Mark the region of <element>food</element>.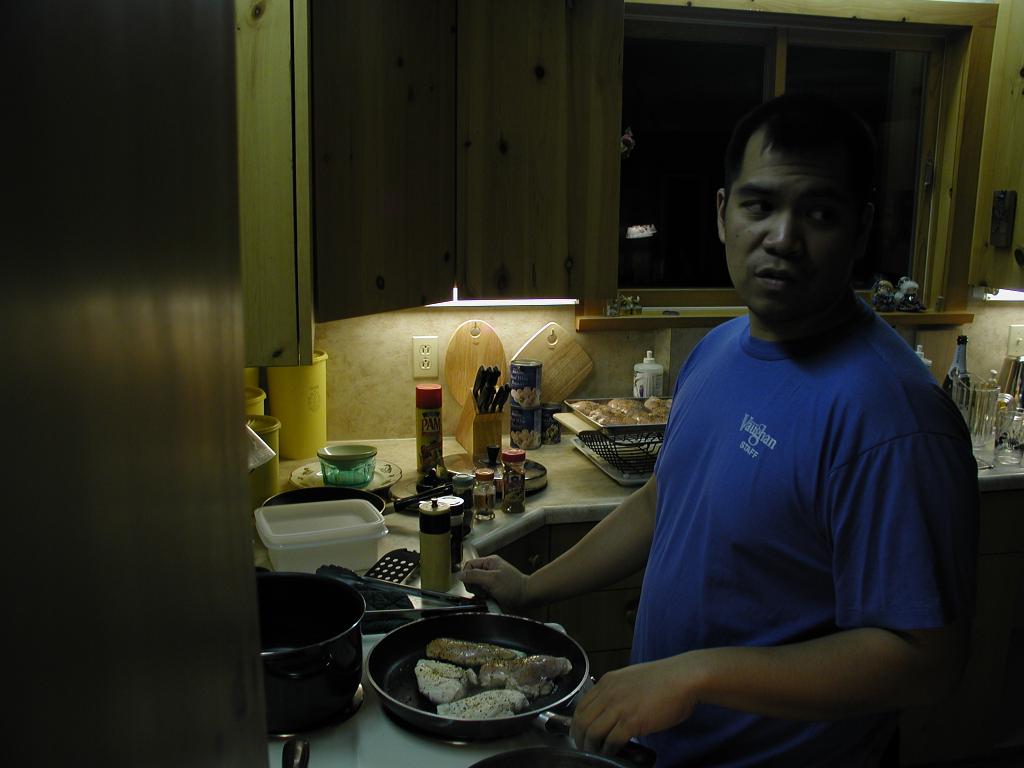
Region: left=424, top=637, right=572, bottom=698.
